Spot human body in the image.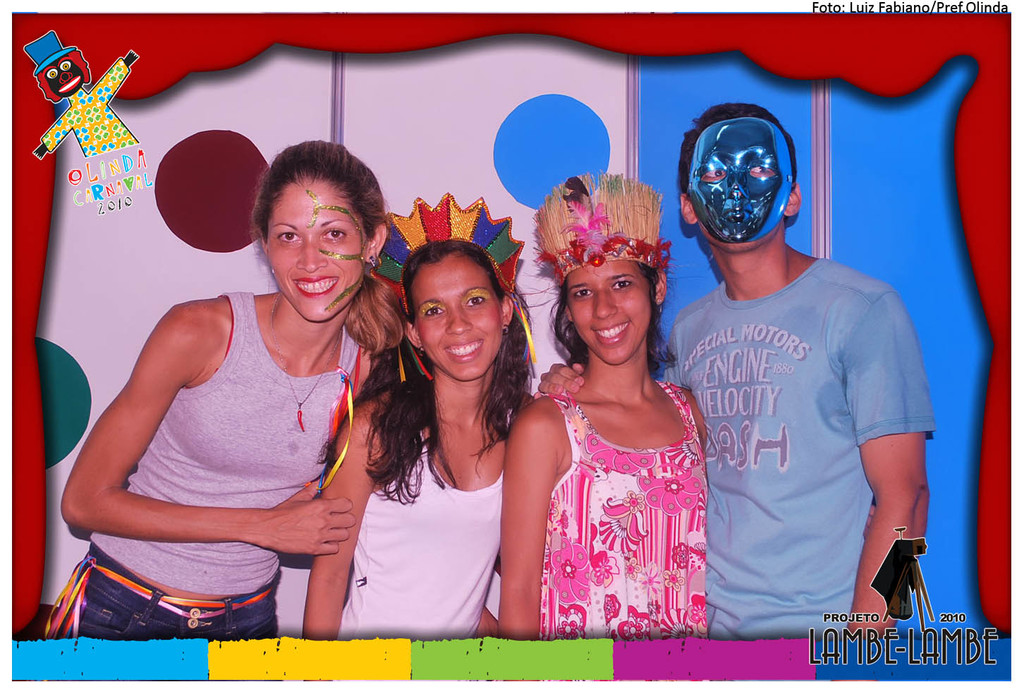
human body found at (305,382,505,636).
